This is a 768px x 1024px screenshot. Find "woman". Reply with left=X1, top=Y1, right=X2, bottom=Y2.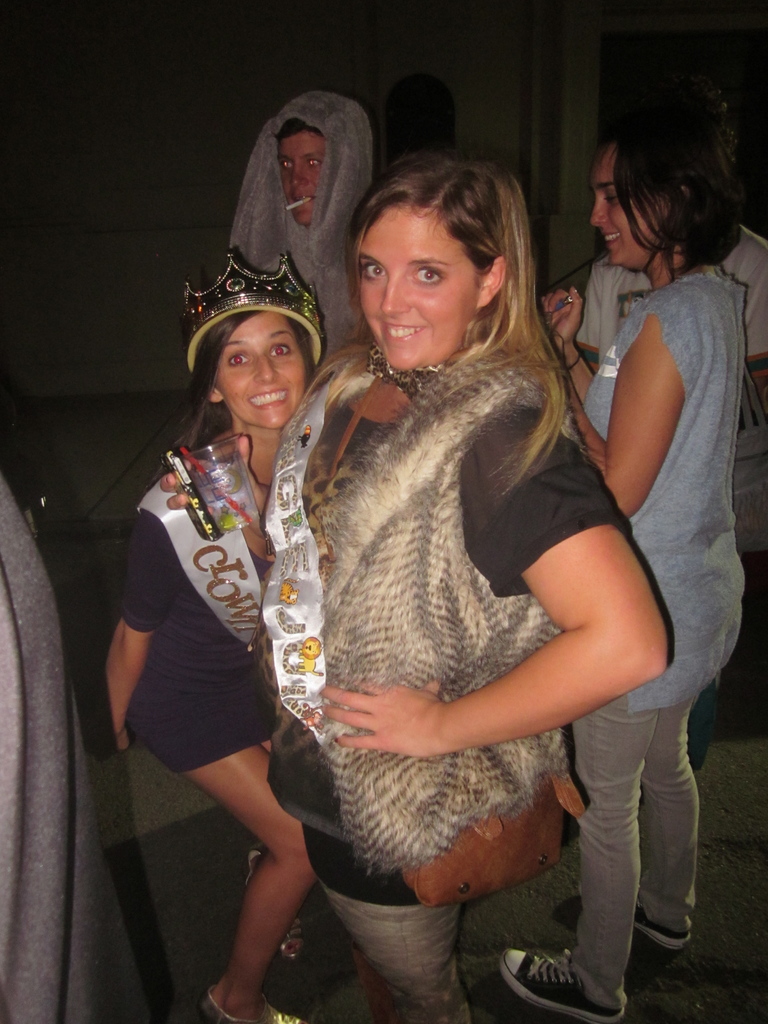
left=500, top=106, right=747, bottom=1023.
